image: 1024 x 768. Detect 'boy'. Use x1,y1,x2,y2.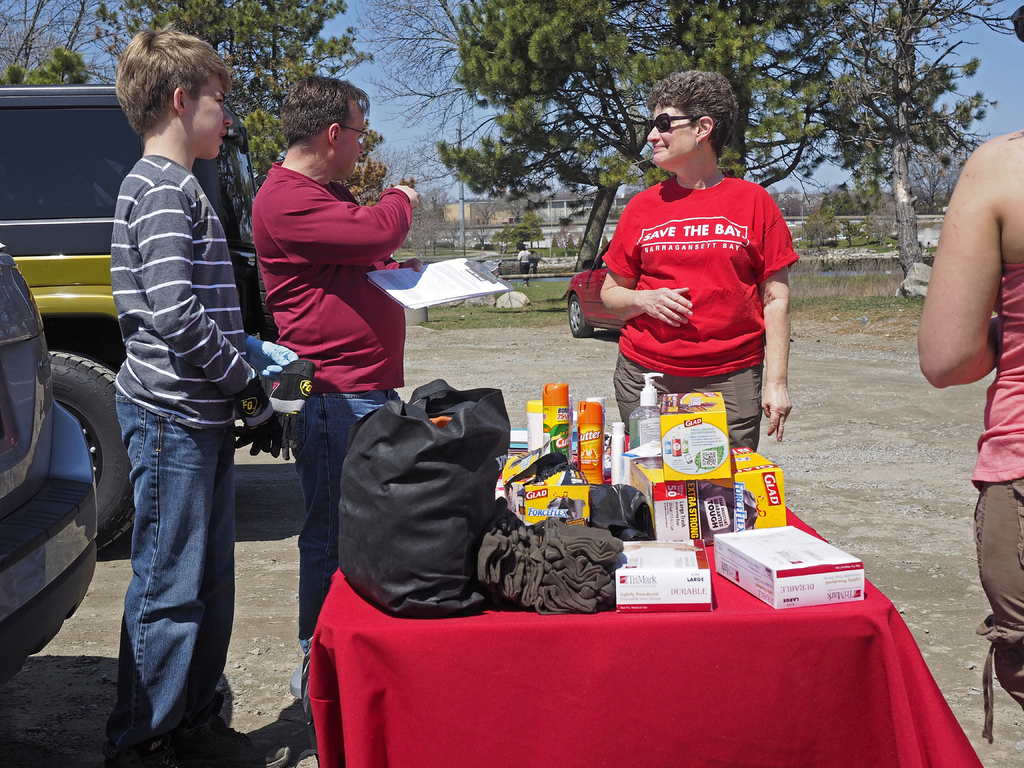
81,35,289,724.
